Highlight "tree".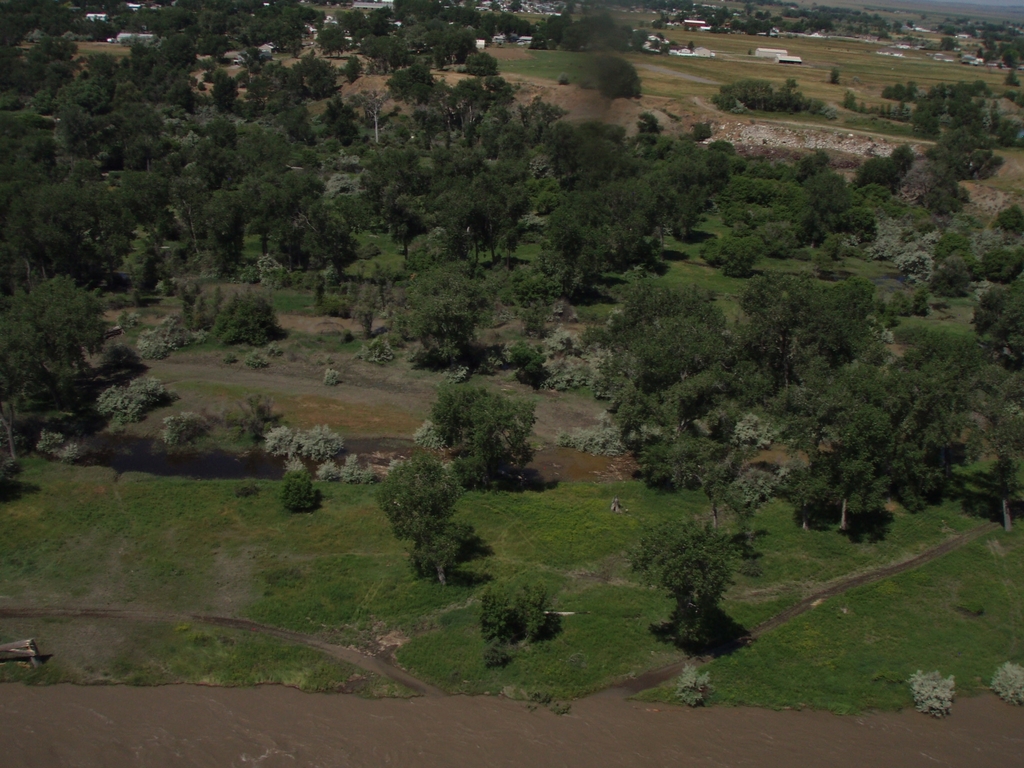
Highlighted region: [401,260,493,381].
